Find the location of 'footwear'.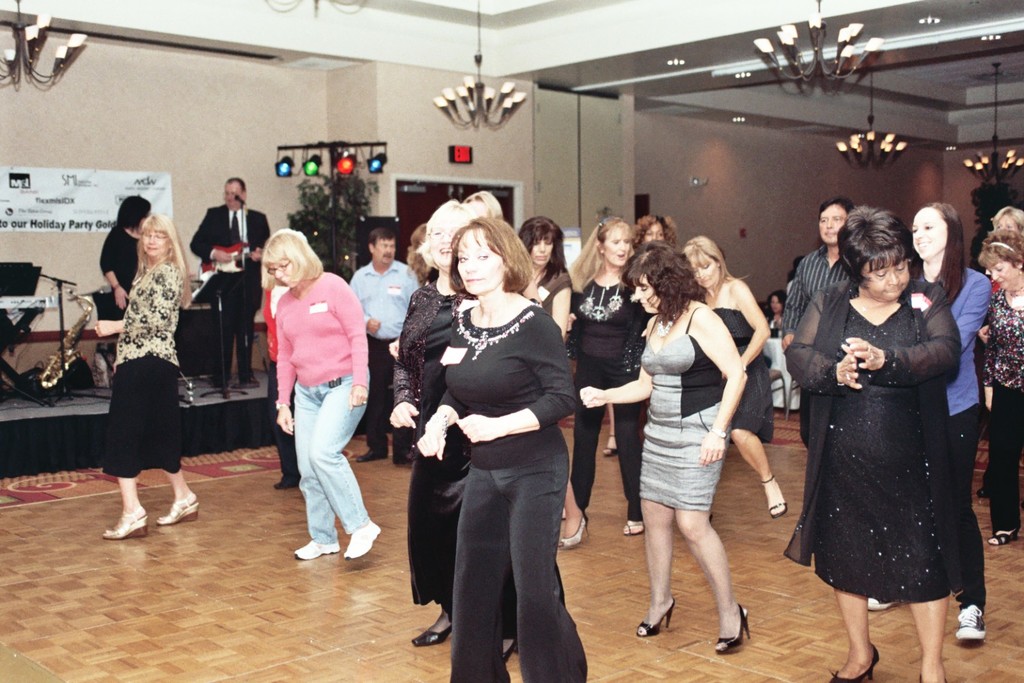
Location: {"x1": 954, "y1": 603, "x2": 988, "y2": 641}.
